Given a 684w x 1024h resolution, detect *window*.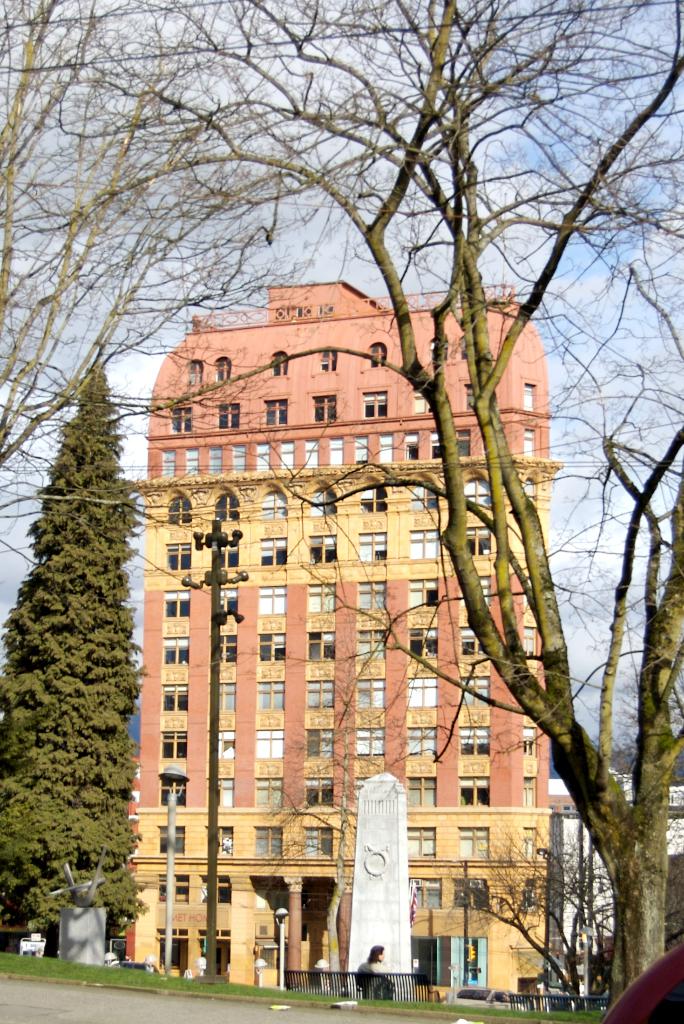
<bbox>257, 682, 280, 708</bbox>.
